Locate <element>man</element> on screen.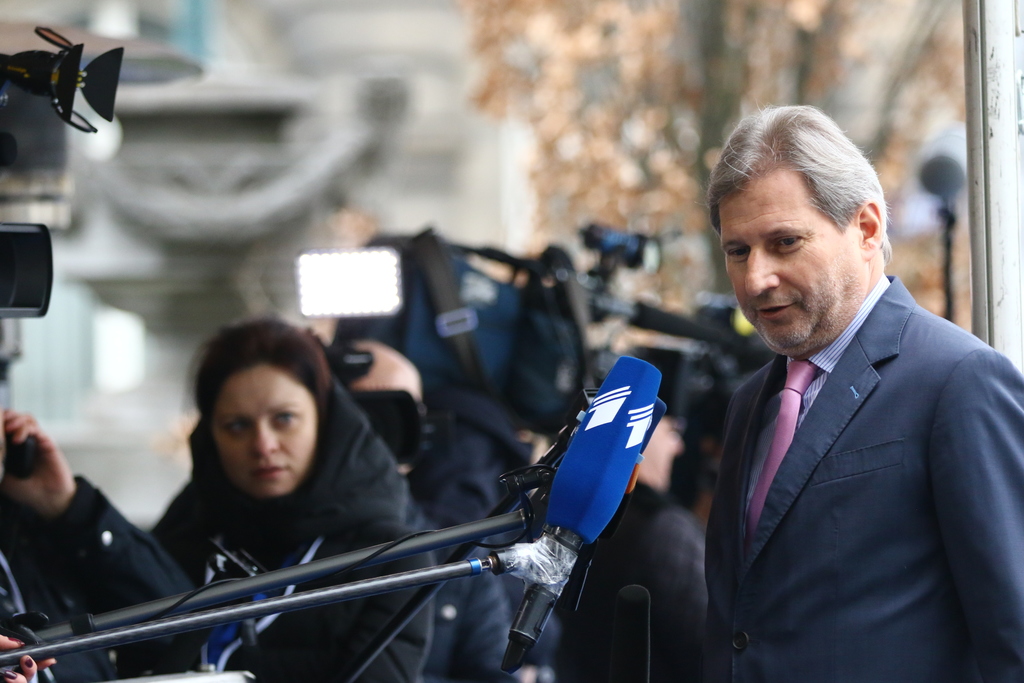
On screen at [676,104,1021,679].
